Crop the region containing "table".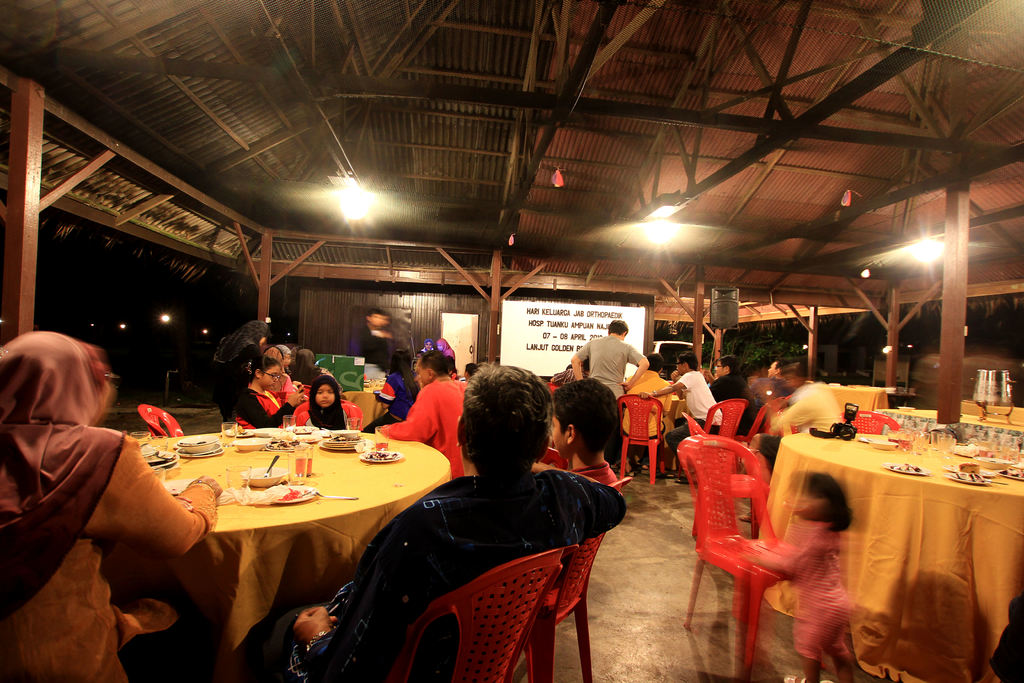
Crop region: BBox(303, 378, 404, 433).
